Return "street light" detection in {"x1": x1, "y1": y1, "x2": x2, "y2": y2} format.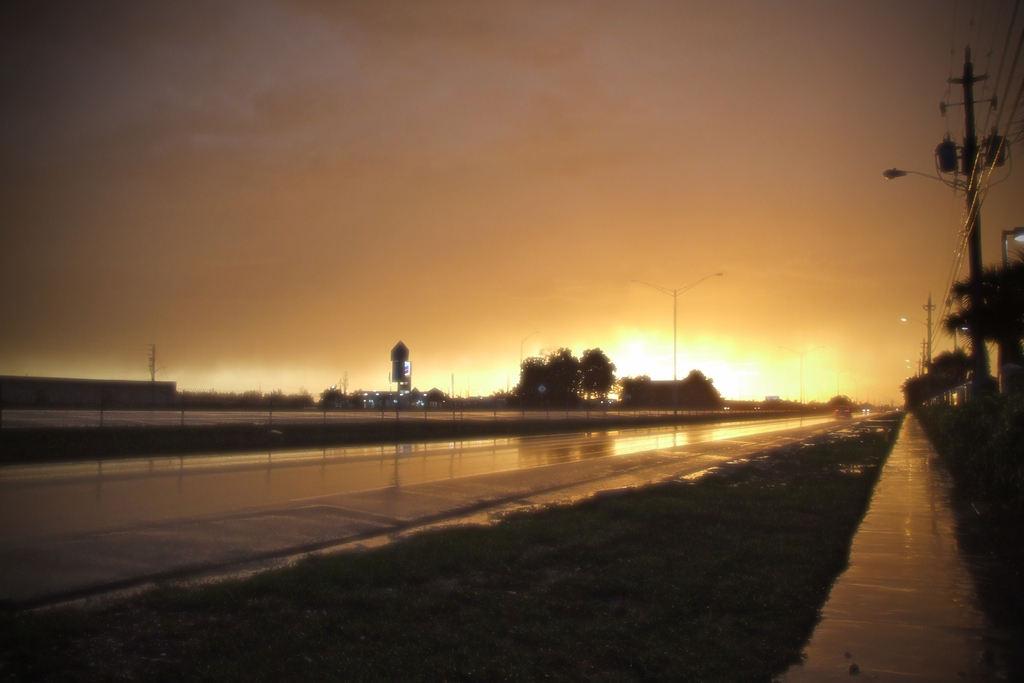
{"x1": 904, "y1": 361, "x2": 920, "y2": 374}.
